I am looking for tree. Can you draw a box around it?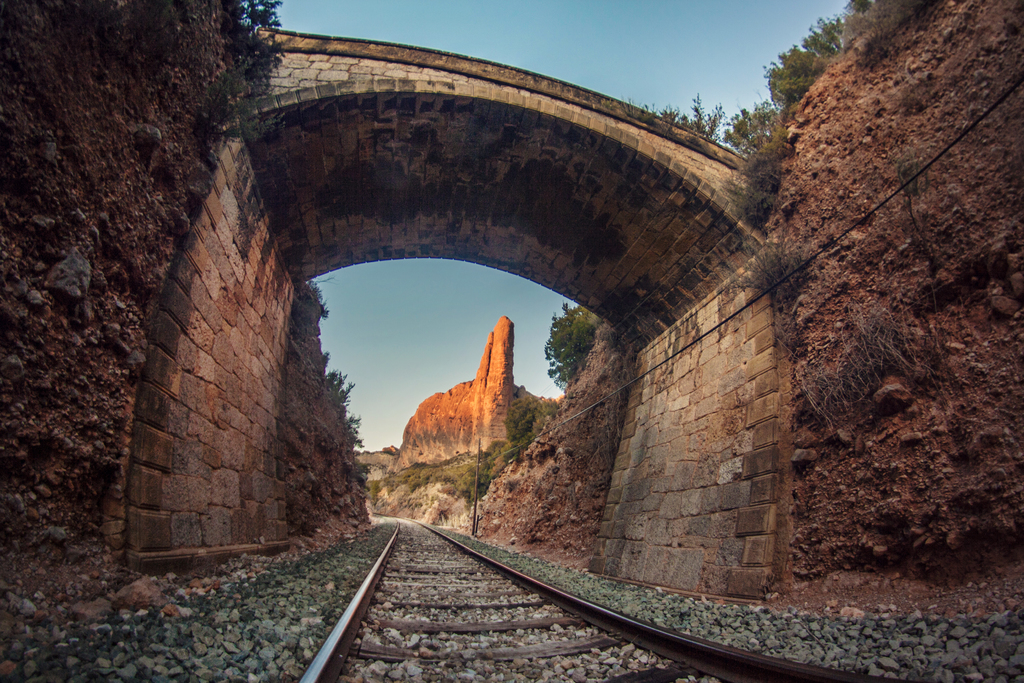
Sure, the bounding box is bbox=[224, 0, 291, 80].
